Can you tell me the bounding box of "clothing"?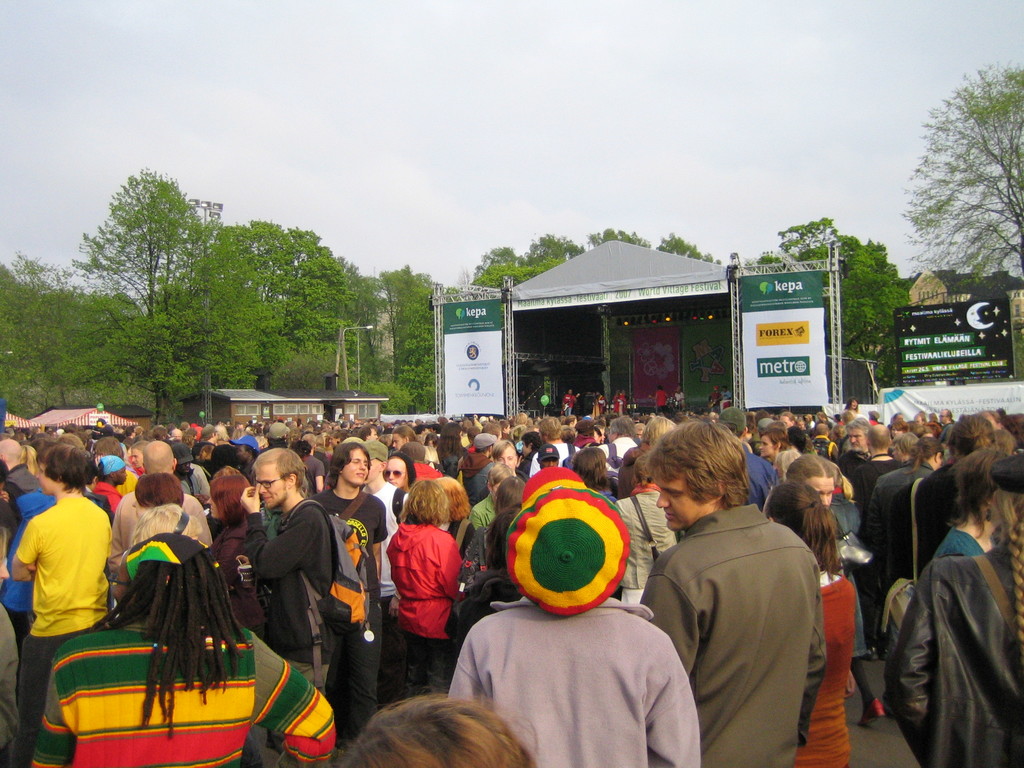
box(723, 393, 730, 404).
